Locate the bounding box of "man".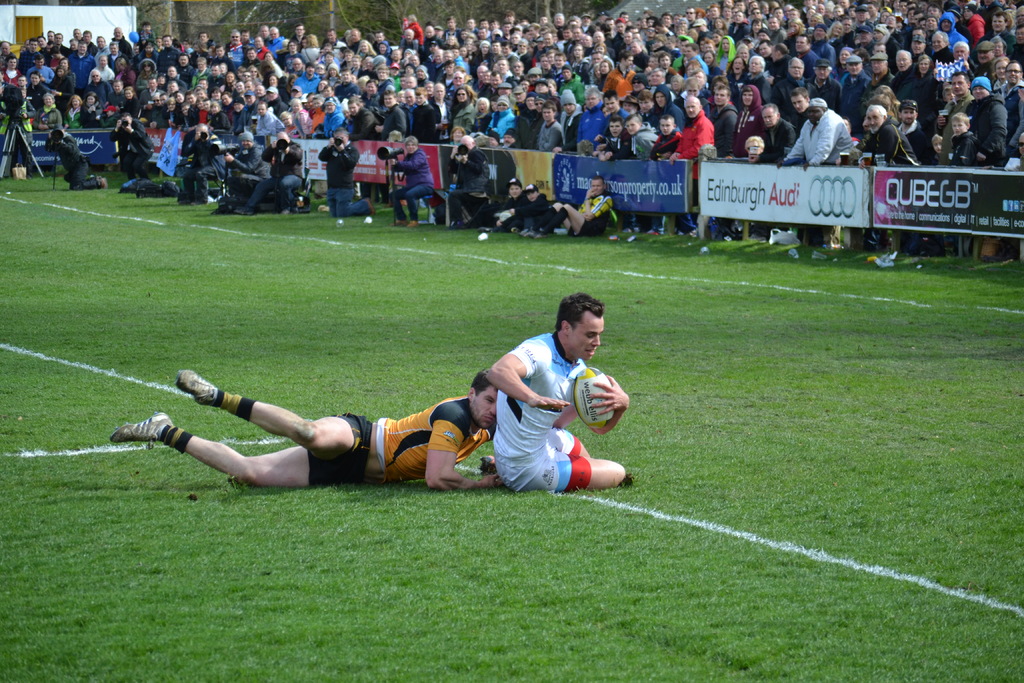
Bounding box: {"left": 666, "top": 96, "right": 714, "bottom": 236}.
